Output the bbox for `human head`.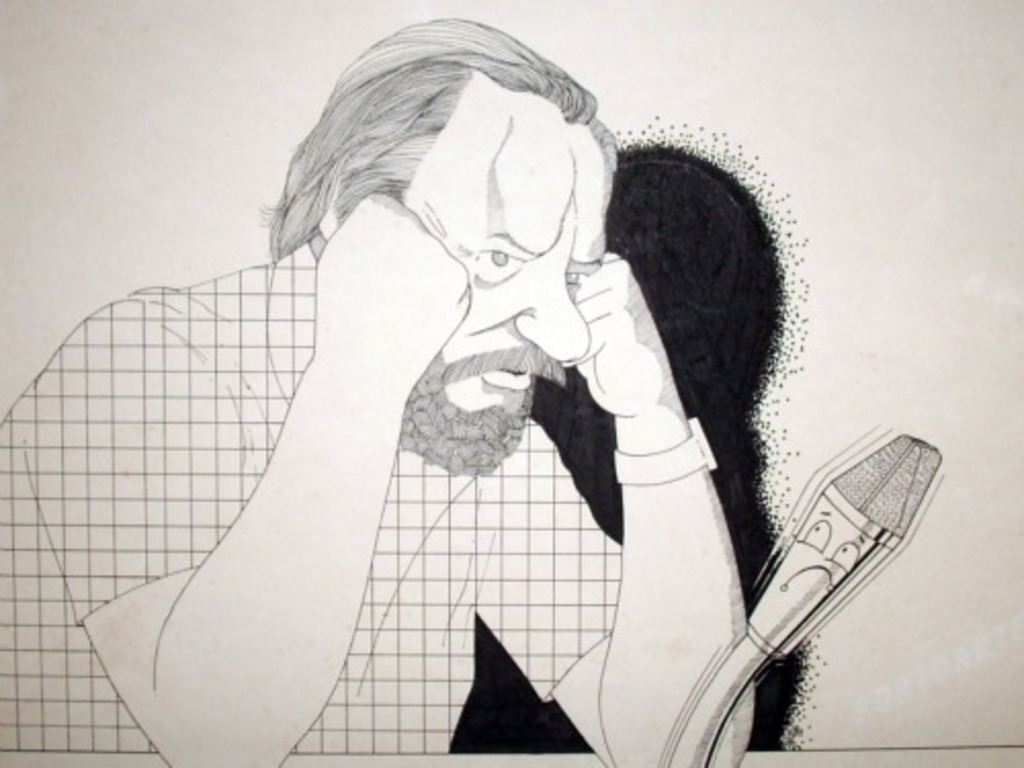
<region>283, 33, 629, 461</region>.
